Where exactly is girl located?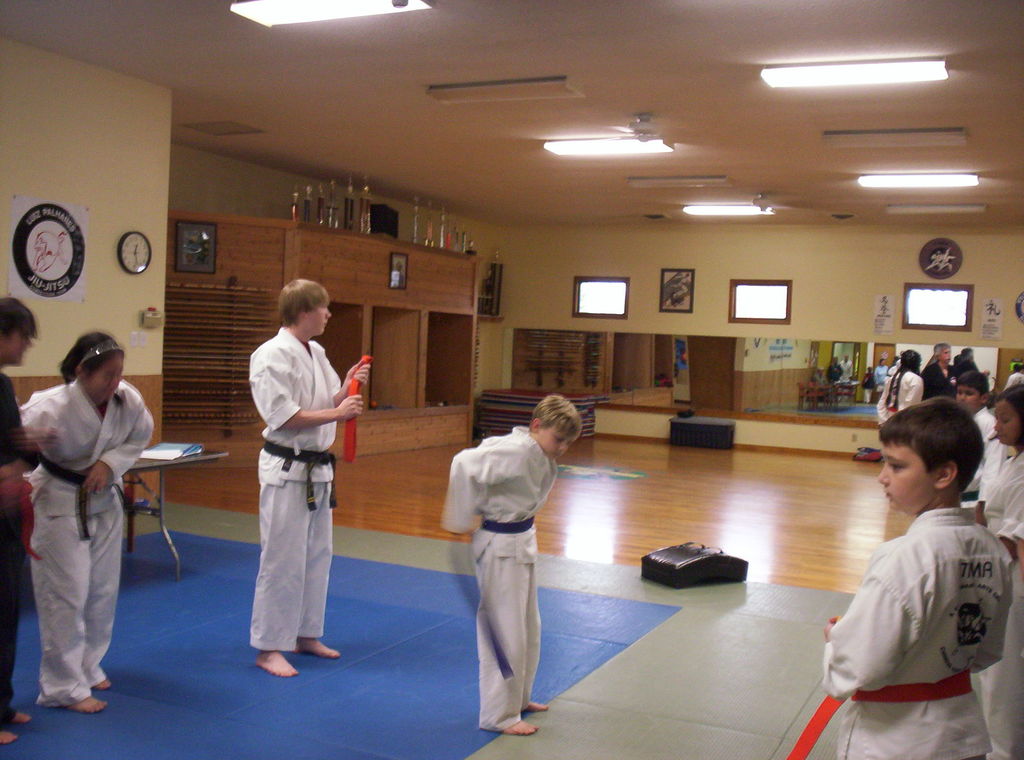
Its bounding box is <region>874, 347, 926, 432</region>.
